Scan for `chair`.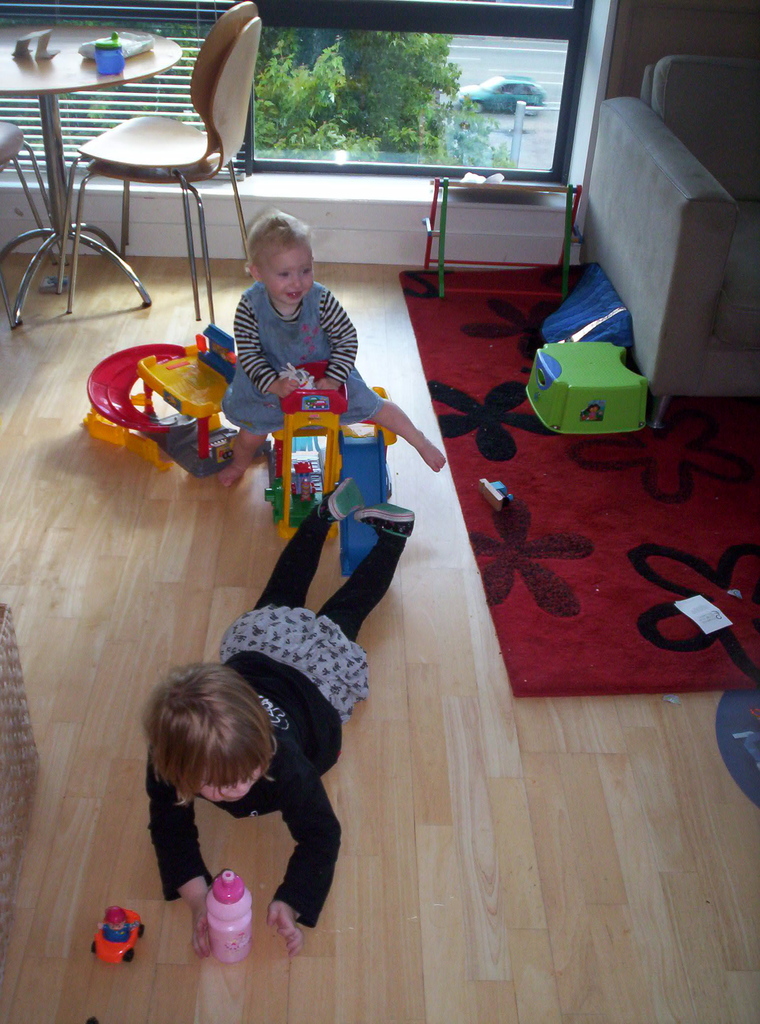
Scan result: {"x1": 585, "y1": 47, "x2": 759, "y2": 435}.
